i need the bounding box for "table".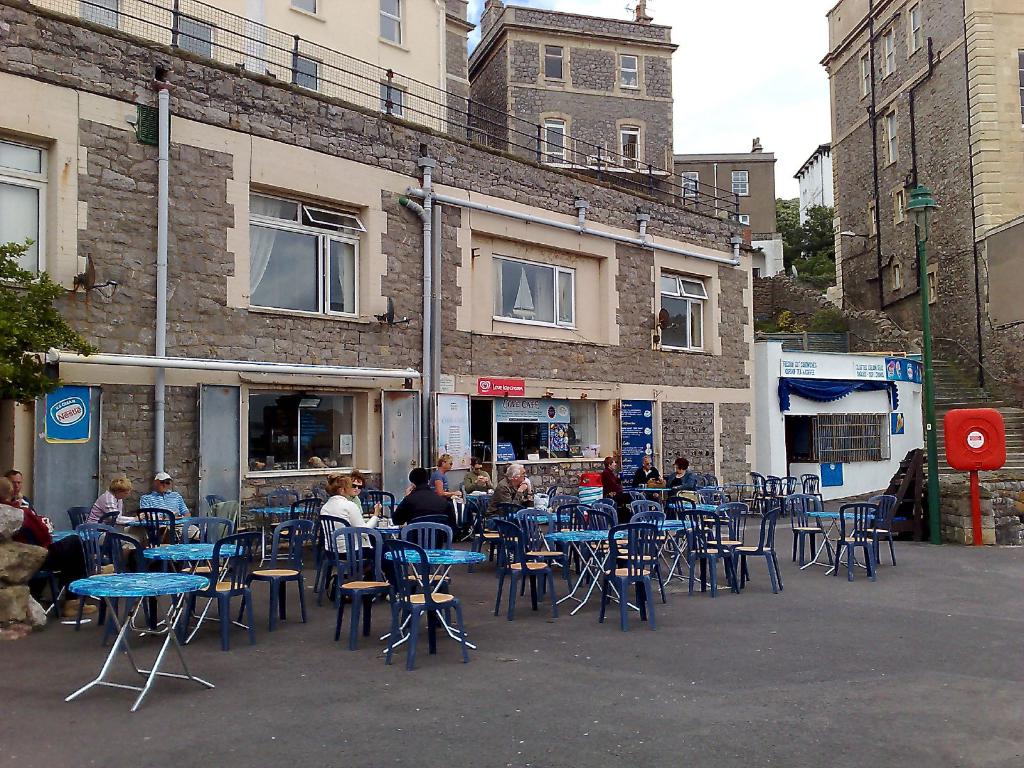
Here it is: [left=543, top=509, right=662, bottom=634].
